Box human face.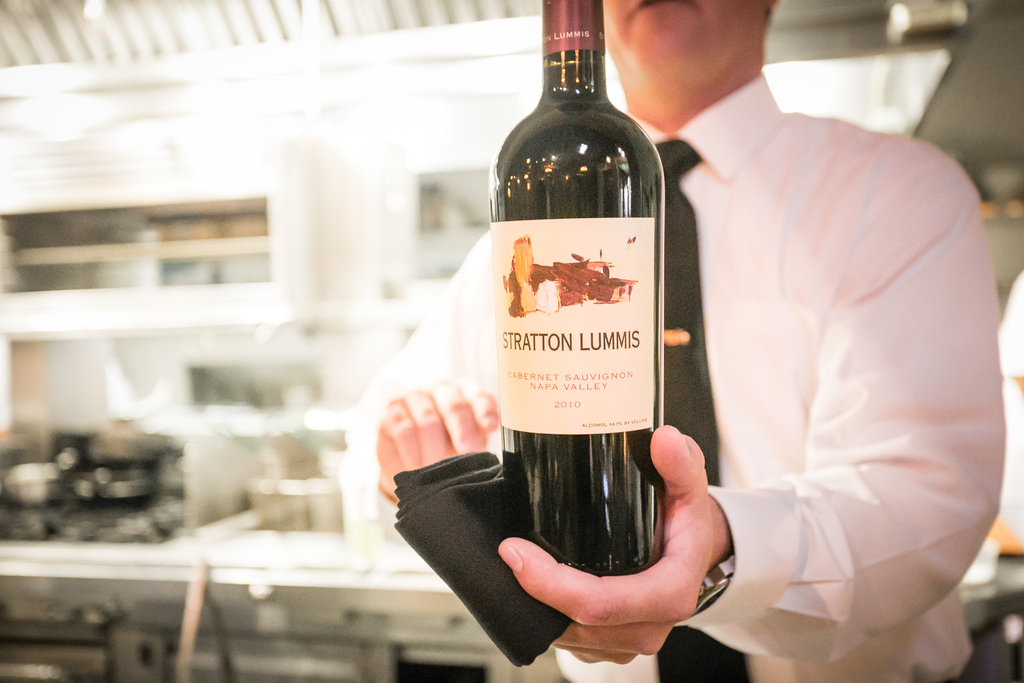
crop(605, 0, 765, 89).
